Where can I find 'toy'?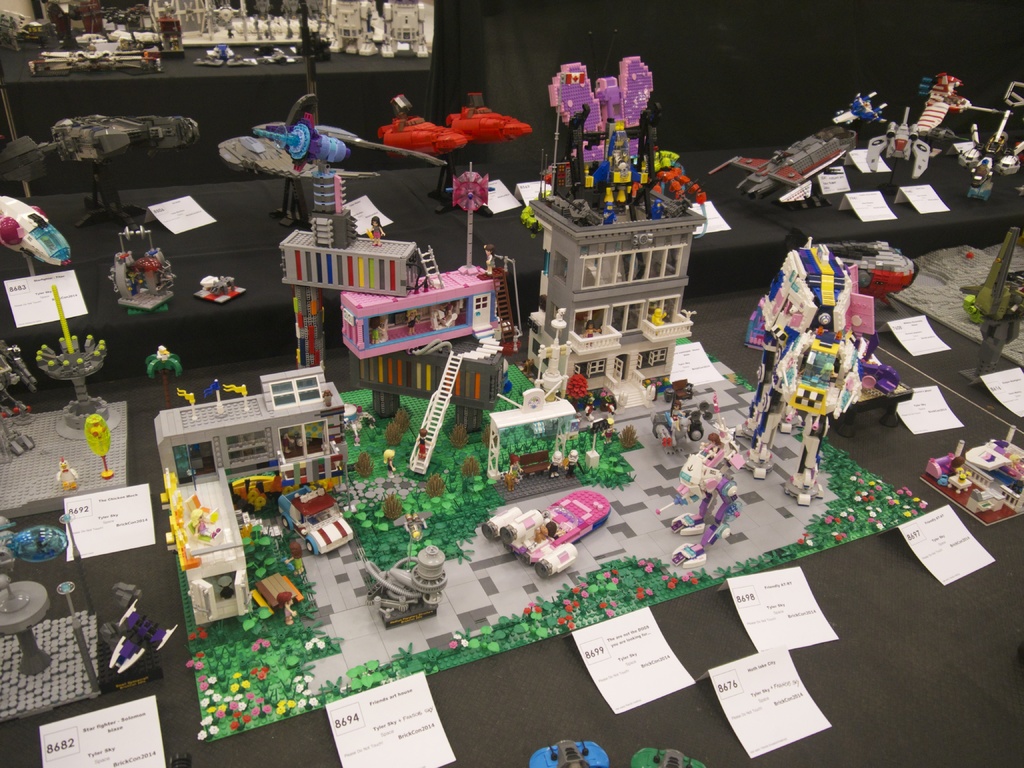
You can find it at (445, 90, 533, 144).
